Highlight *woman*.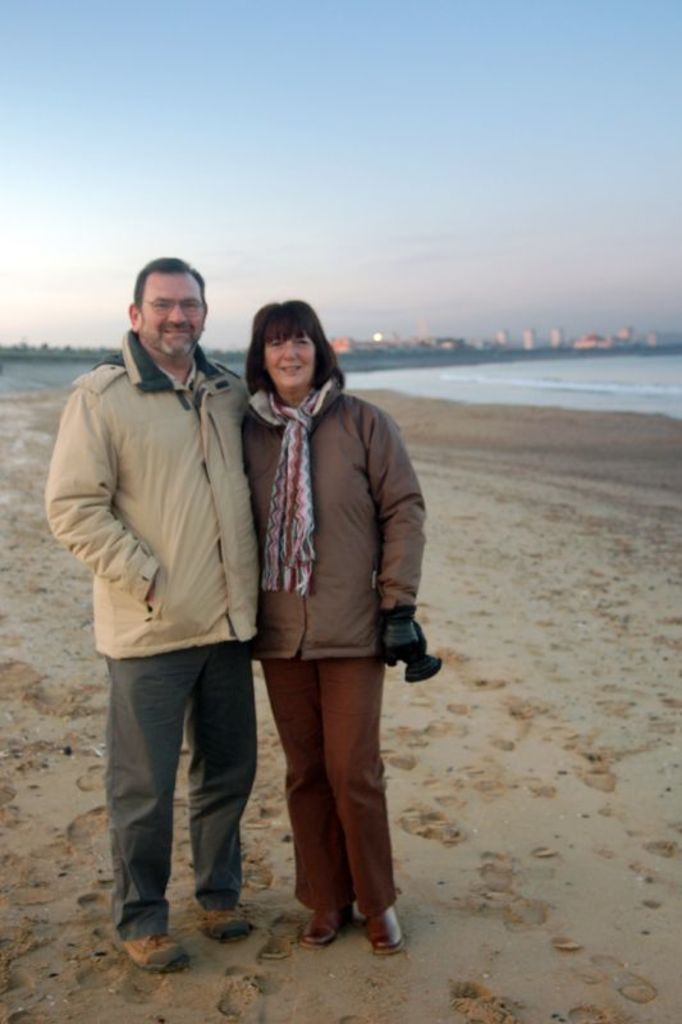
Highlighted region: rect(244, 298, 434, 948).
